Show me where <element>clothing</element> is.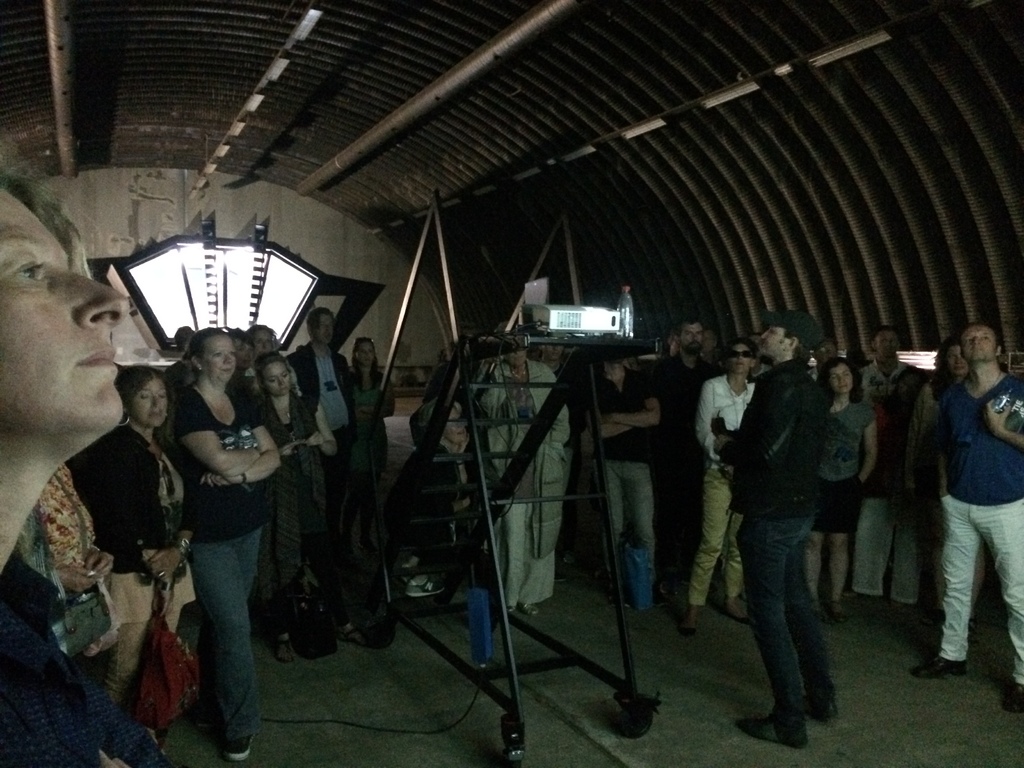
<element>clothing</element> is at 262,386,333,598.
